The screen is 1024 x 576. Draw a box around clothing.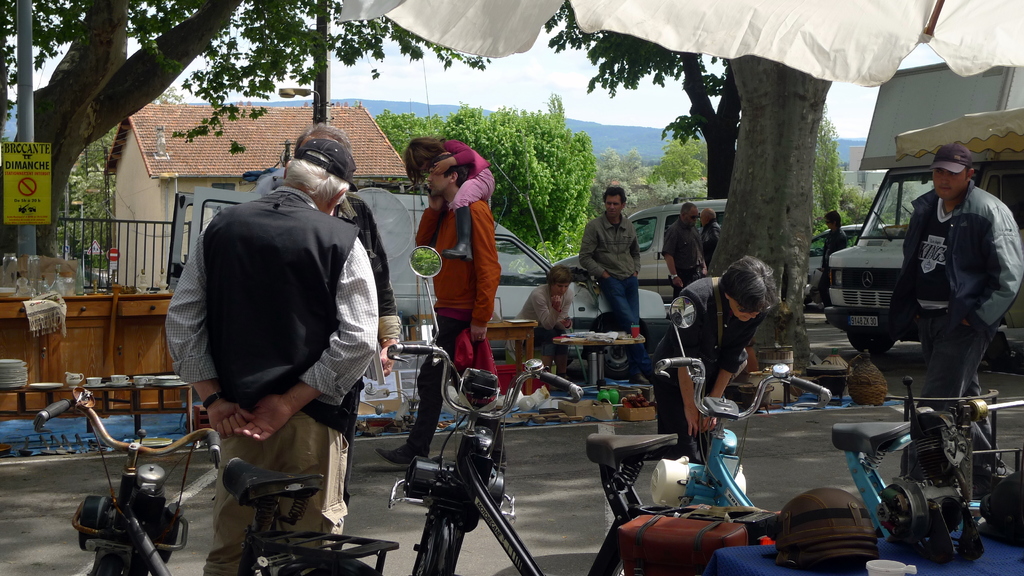
box(514, 287, 568, 358).
